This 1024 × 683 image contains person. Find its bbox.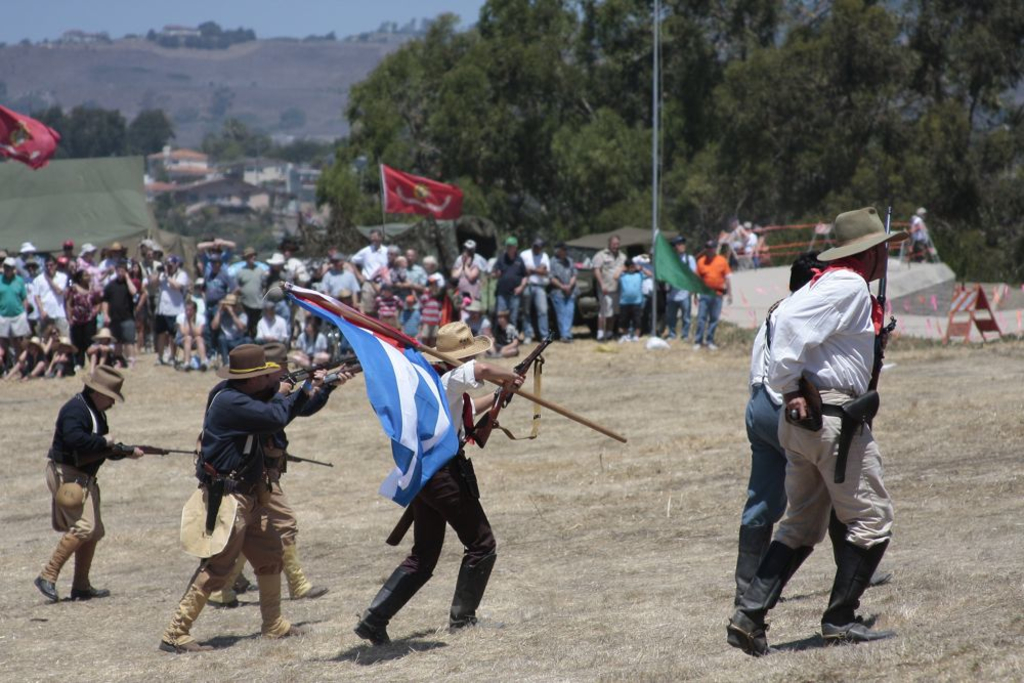
{"x1": 492, "y1": 237, "x2": 526, "y2": 335}.
